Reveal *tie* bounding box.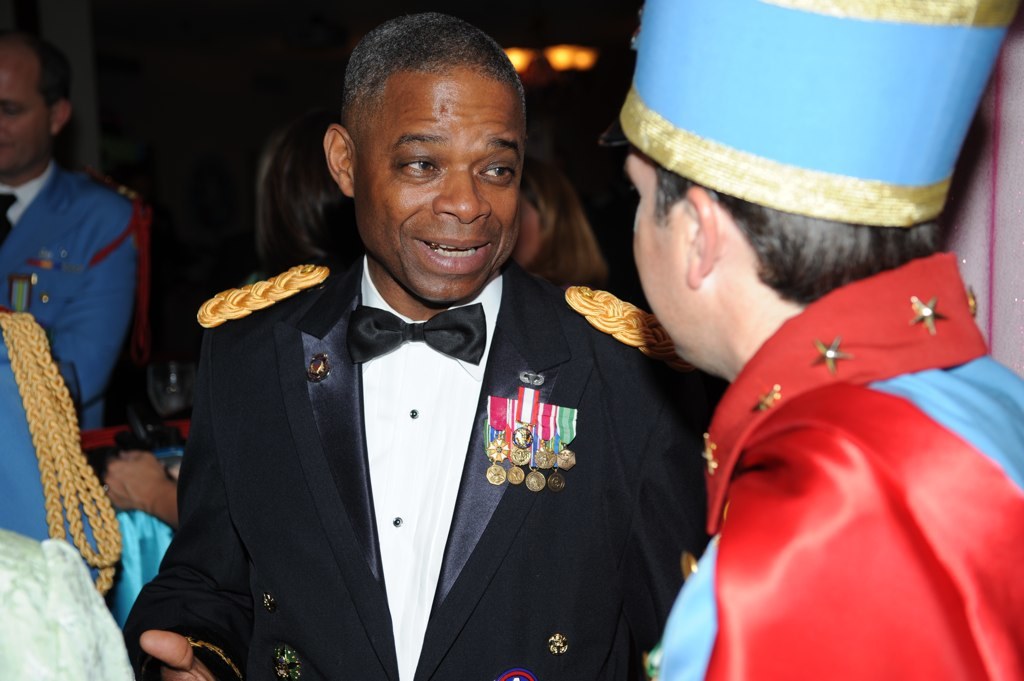
Revealed: bbox=[343, 300, 487, 362].
